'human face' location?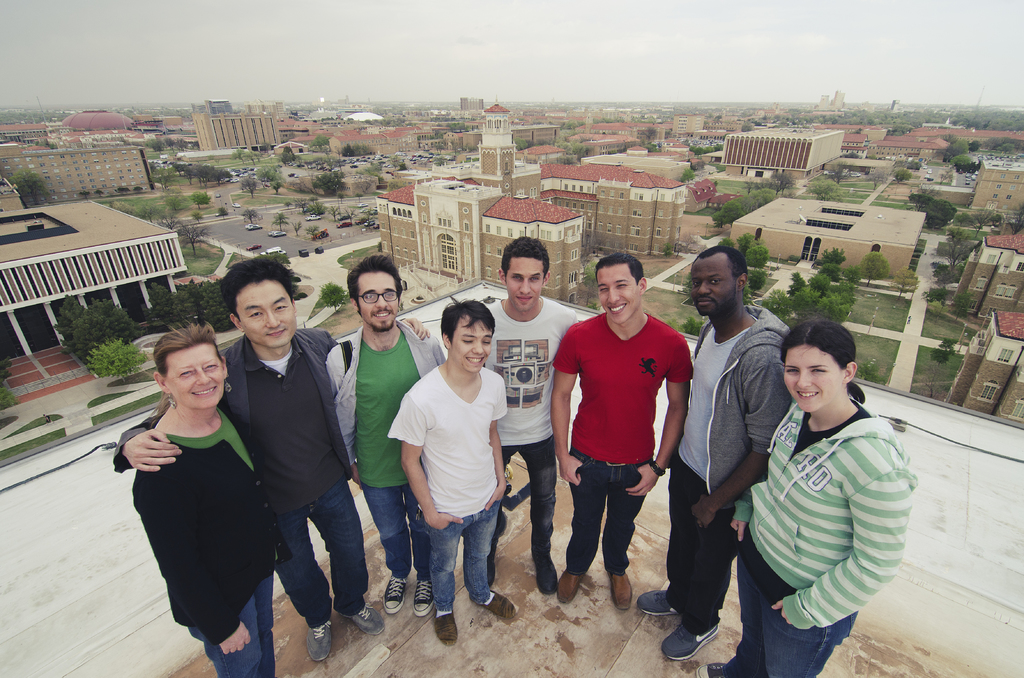
<bbox>162, 343, 221, 412</bbox>
